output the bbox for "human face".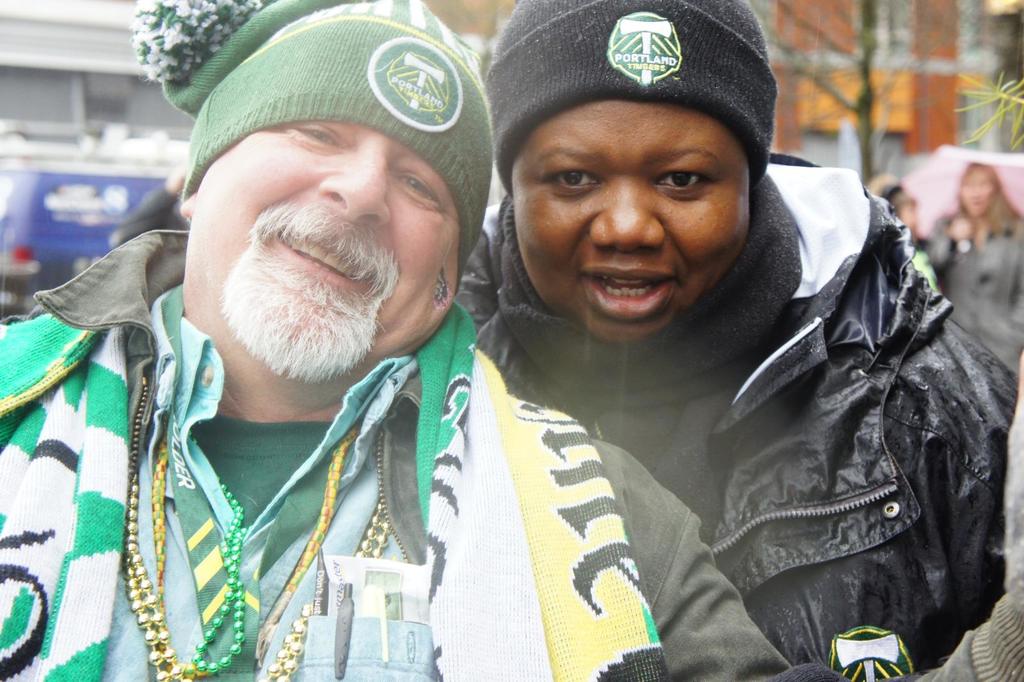
BBox(899, 207, 918, 225).
